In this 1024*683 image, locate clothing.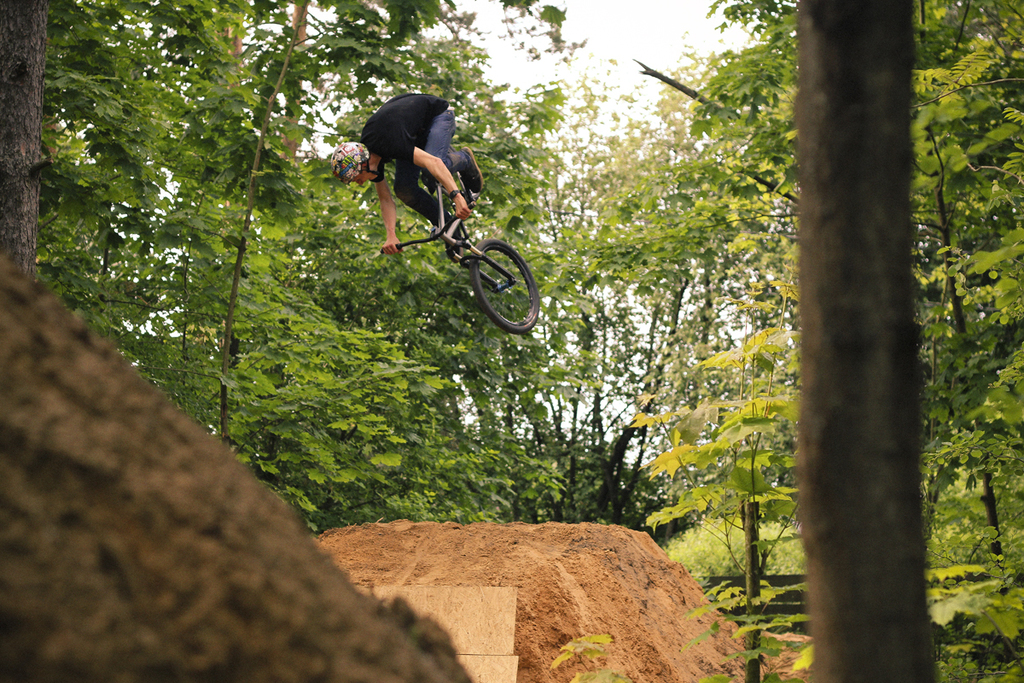
Bounding box: left=349, top=88, right=475, bottom=235.
